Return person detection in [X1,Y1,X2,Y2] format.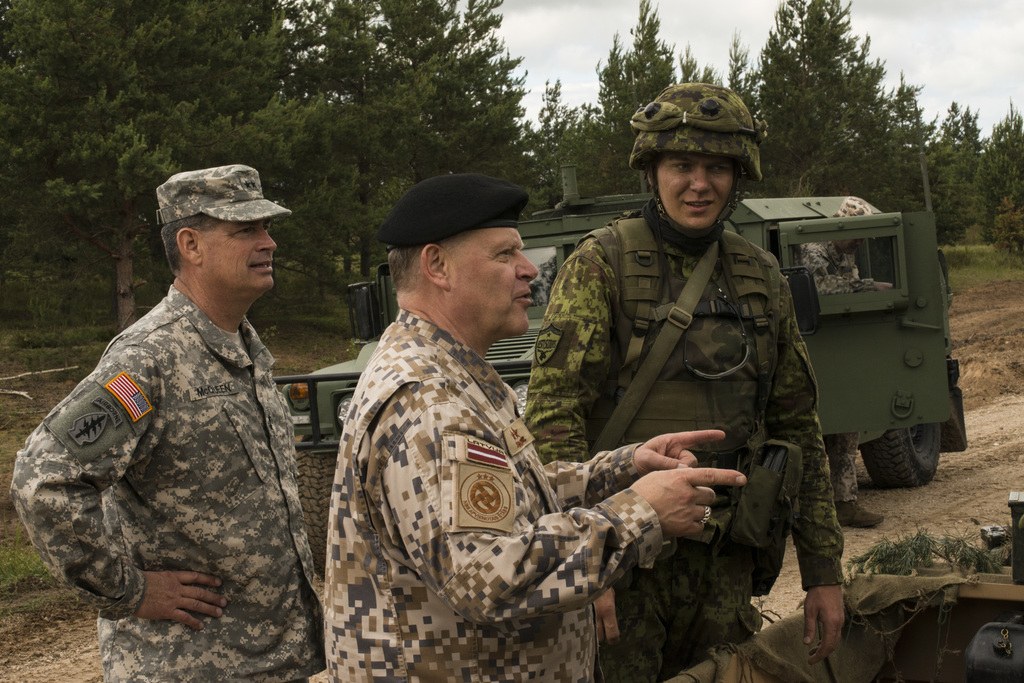
[524,84,854,682].
